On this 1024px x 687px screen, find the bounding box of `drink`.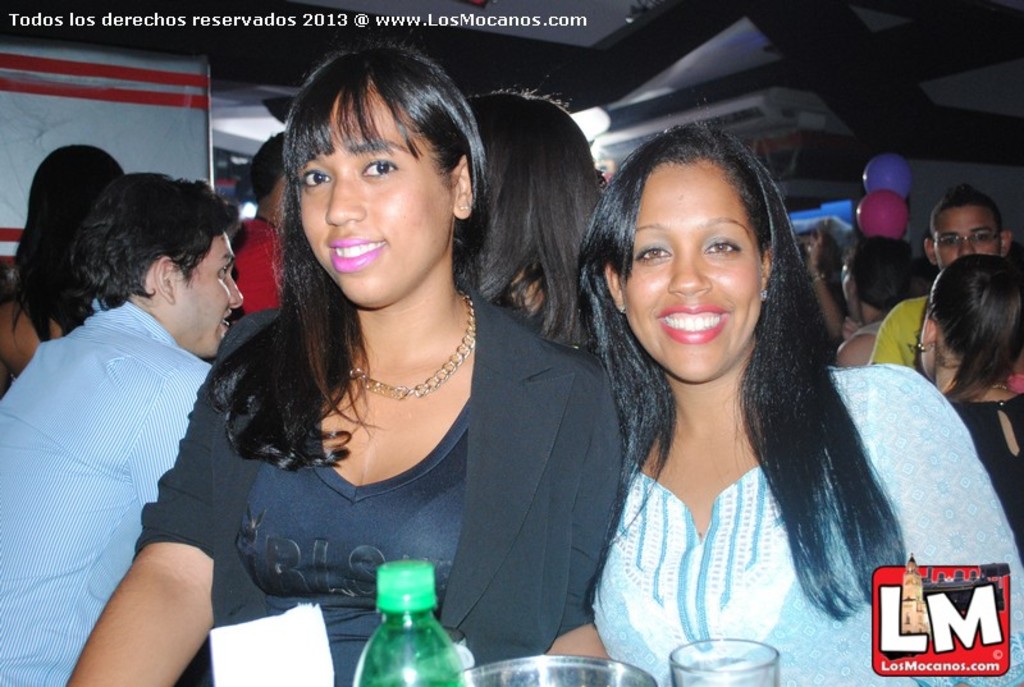
Bounding box: 348,559,475,686.
